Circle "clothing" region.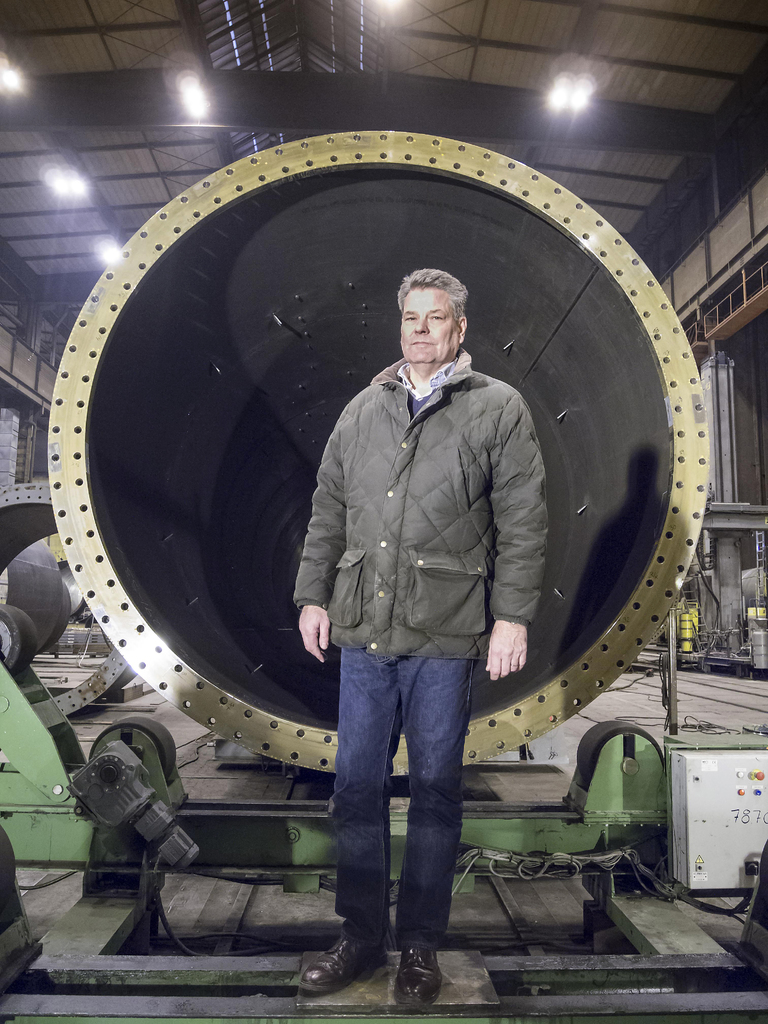
Region: [left=285, top=250, right=570, bottom=855].
